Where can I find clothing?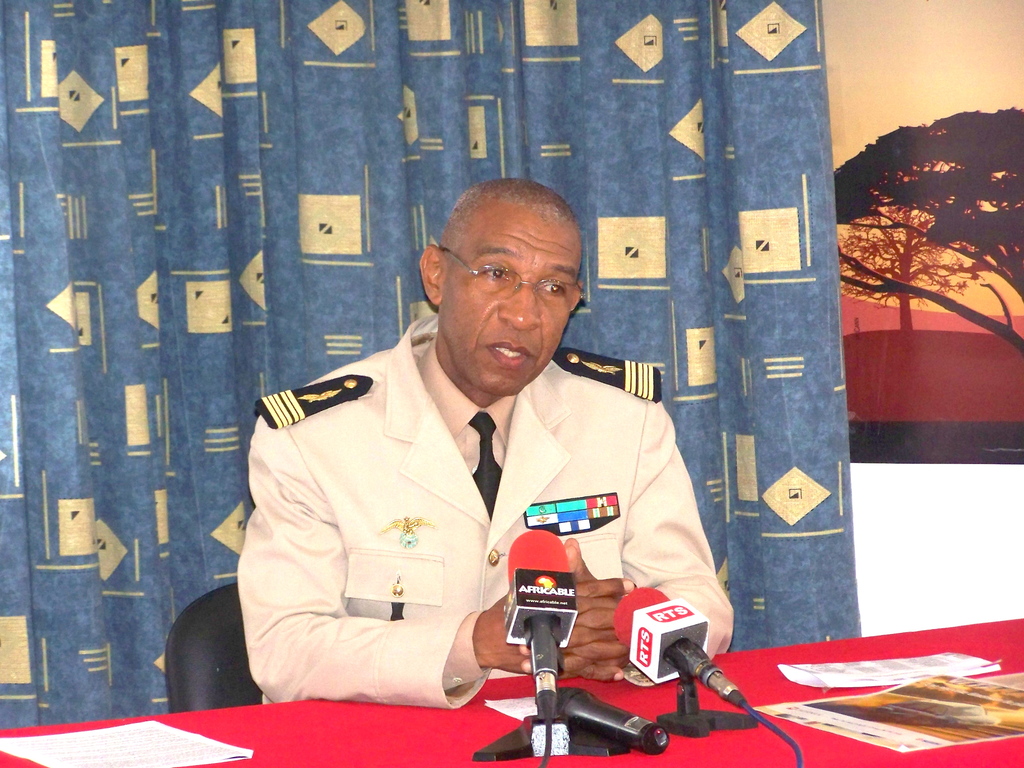
You can find it at (x1=239, y1=310, x2=734, y2=710).
